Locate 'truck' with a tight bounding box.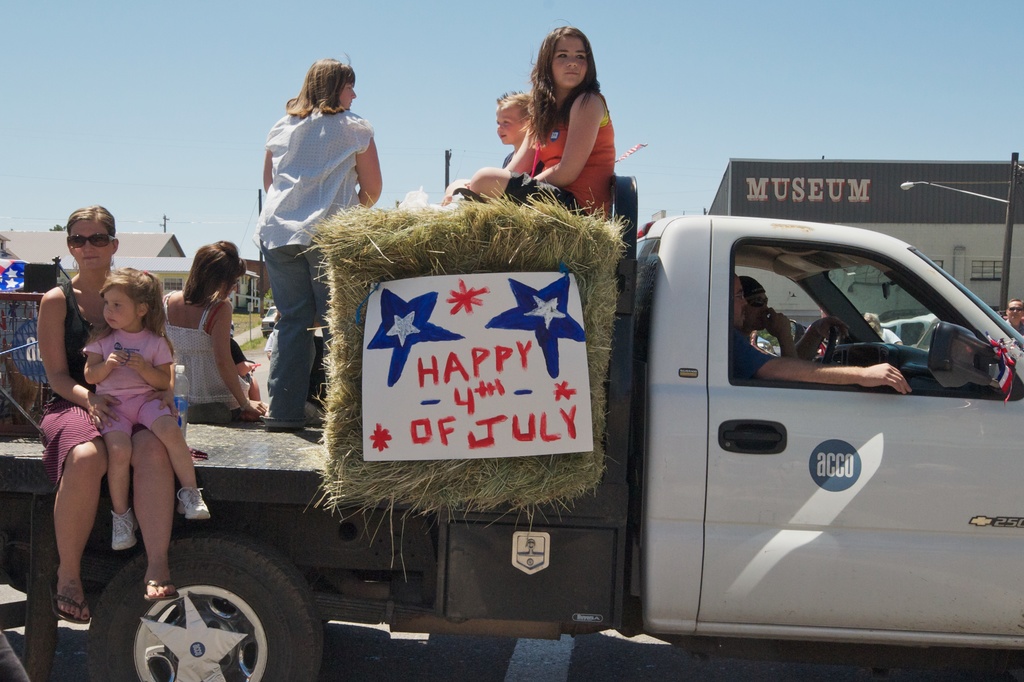
select_region(0, 166, 1023, 681).
